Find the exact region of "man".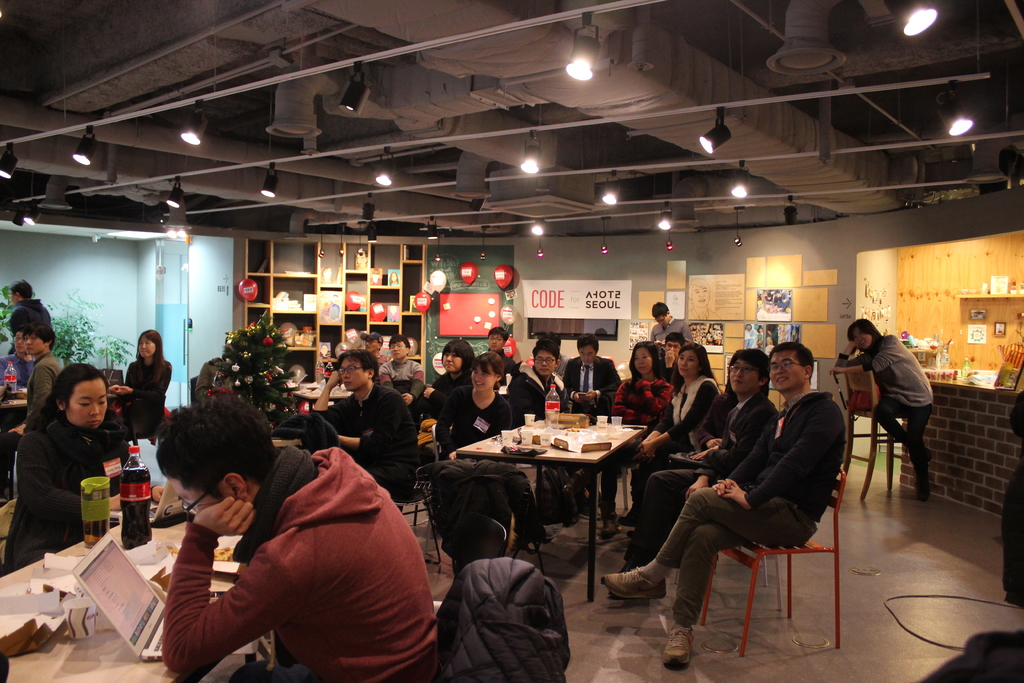
Exact region: (8,278,61,333).
